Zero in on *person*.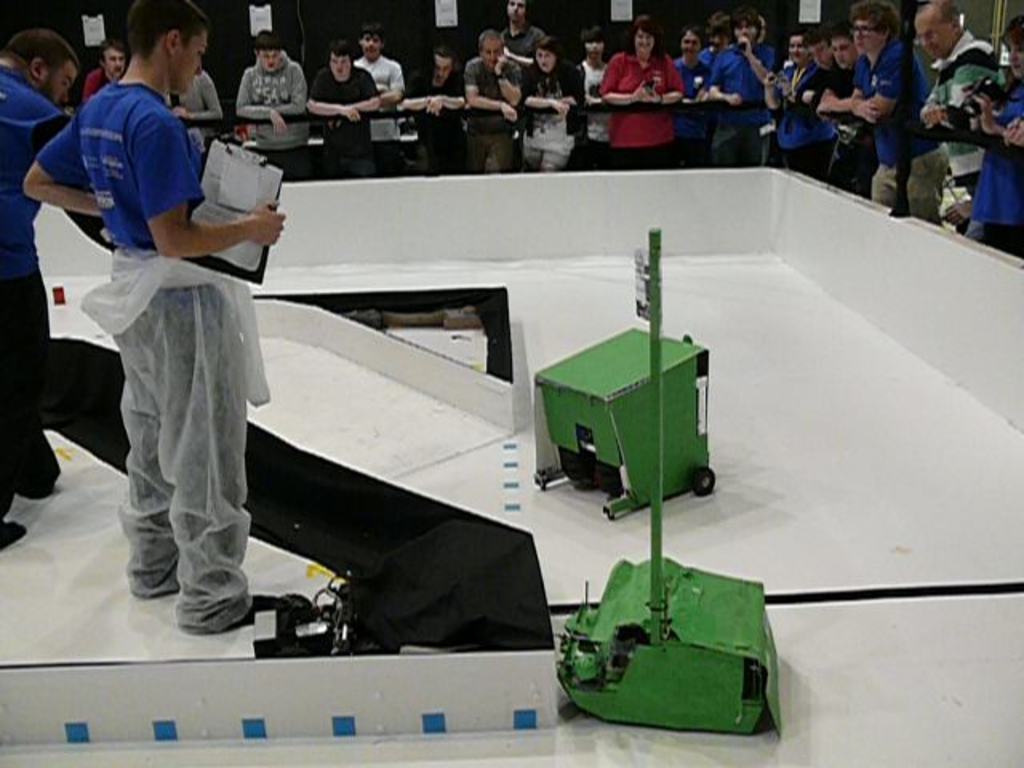
Zeroed in: pyautogui.locateOnScreen(24, 0, 285, 635).
